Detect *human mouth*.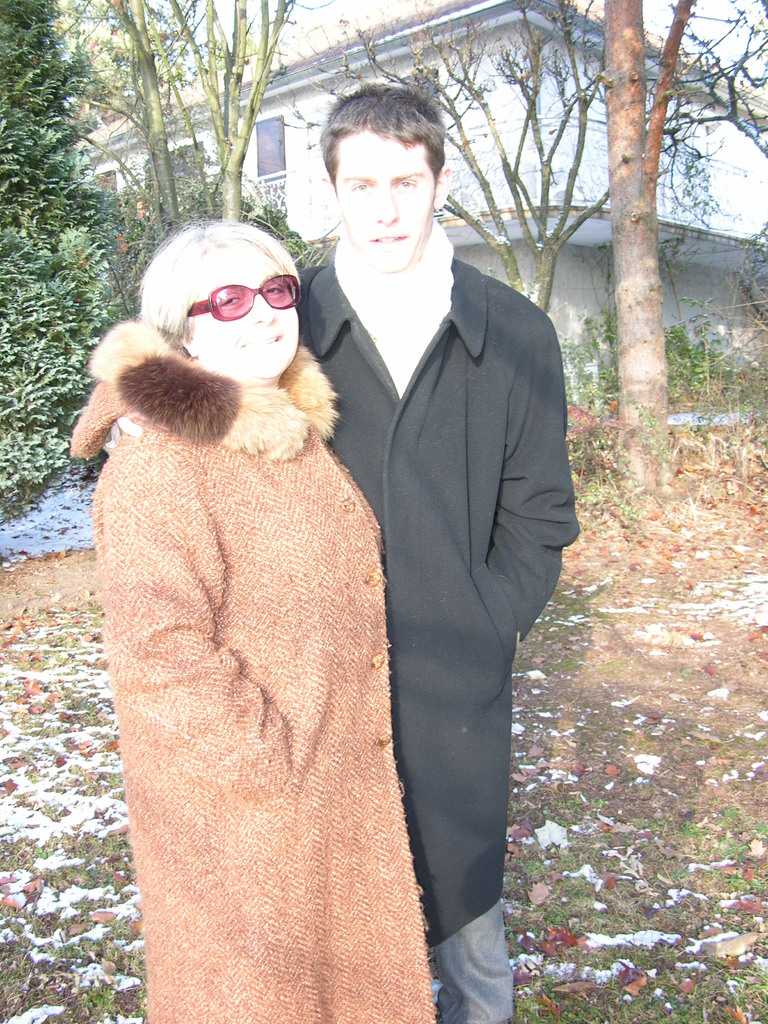
Detected at rect(367, 230, 405, 250).
